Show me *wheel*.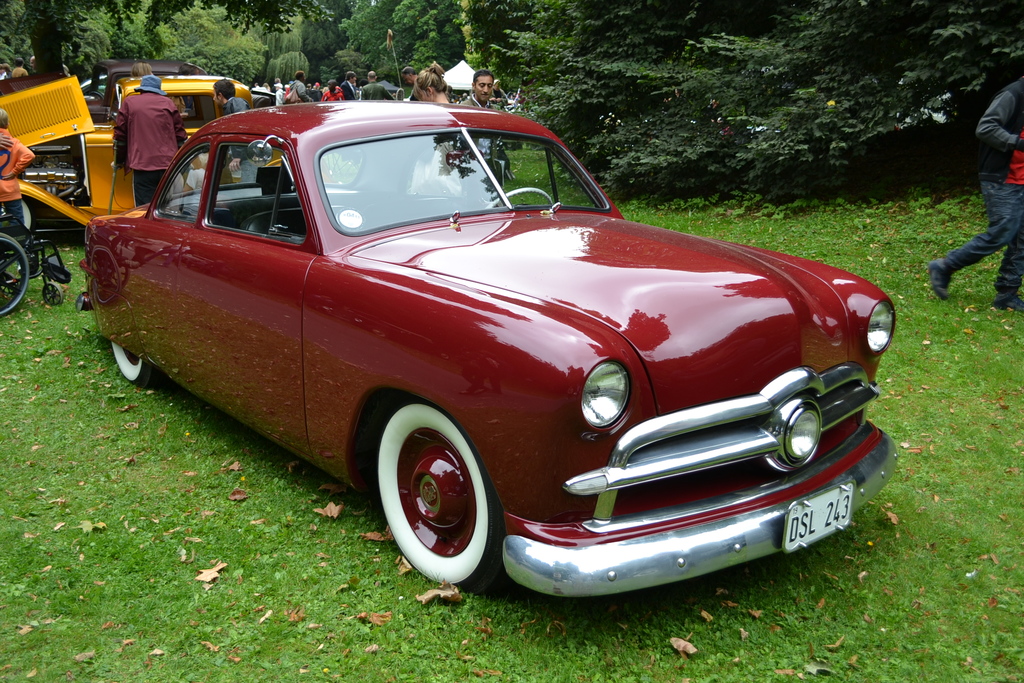
*wheel* is here: 110 338 173 388.
